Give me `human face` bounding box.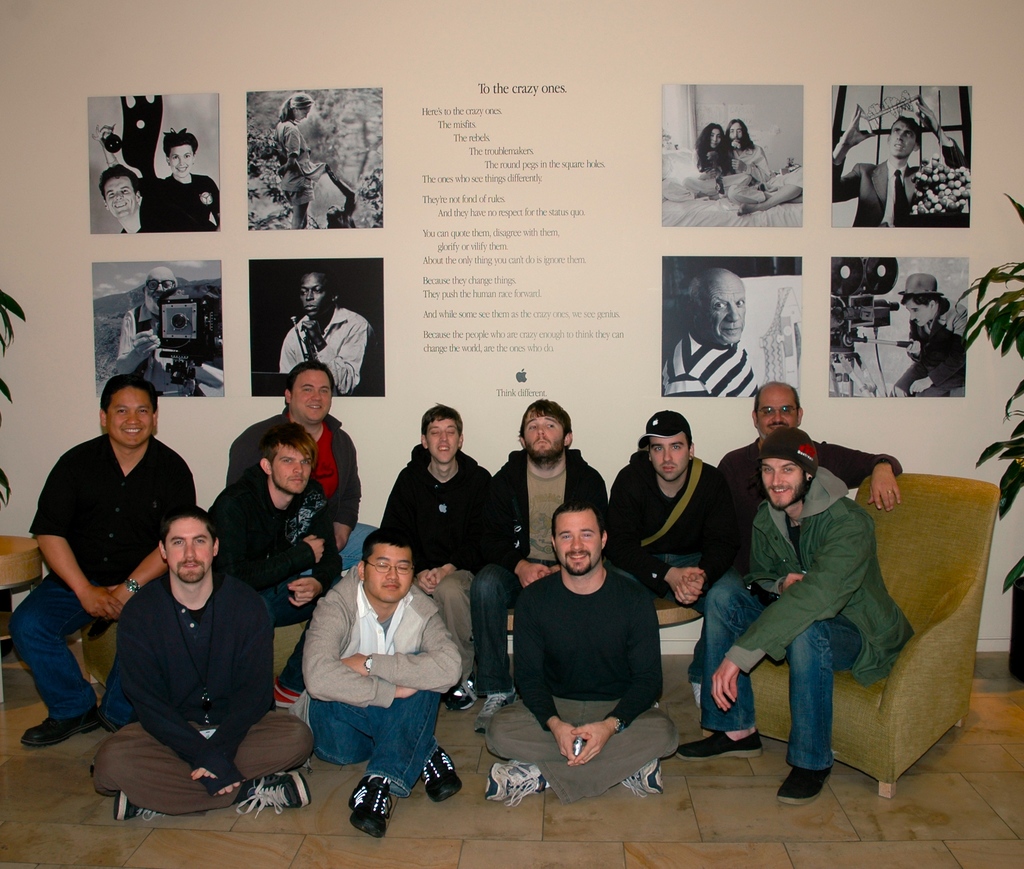
[x1=556, y1=510, x2=604, y2=576].
